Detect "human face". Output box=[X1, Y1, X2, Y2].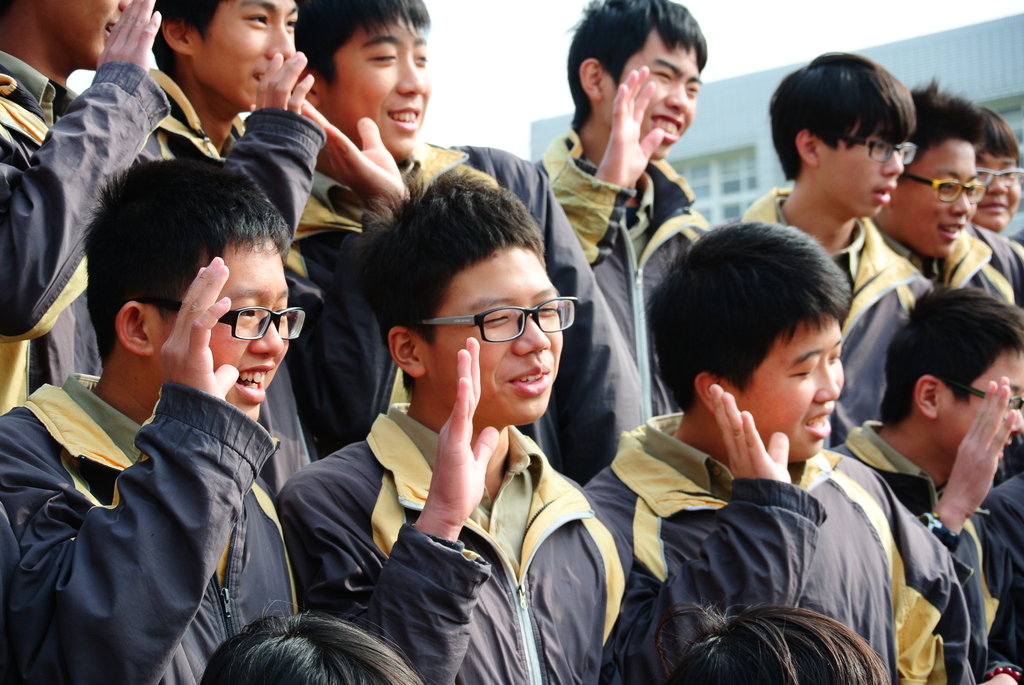
box=[893, 139, 973, 259].
